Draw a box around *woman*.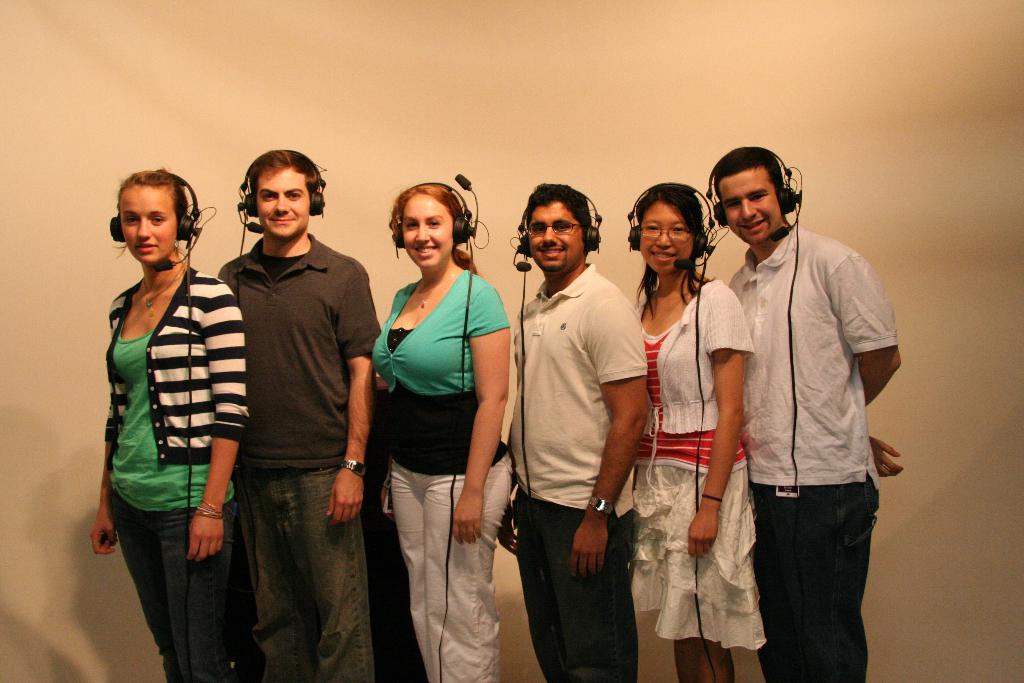
bbox=[624, 186, 762, 682].
